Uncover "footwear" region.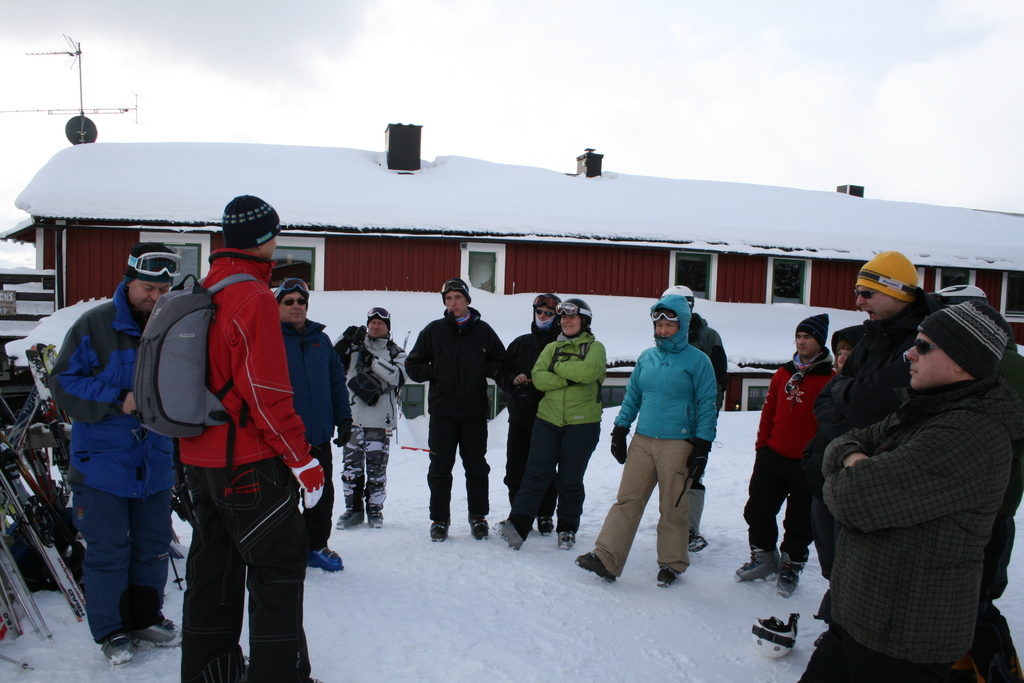
Uncovered: (left=134, top=614, right=189, bottom=652).
